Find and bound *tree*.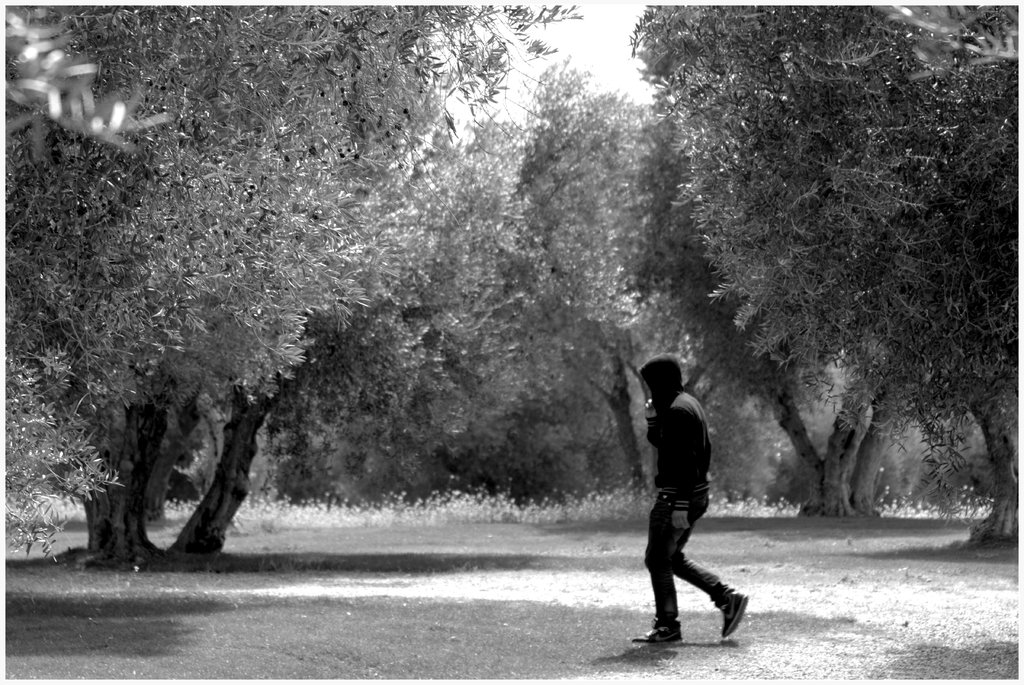
Bound: 8, 0, 596, 563.
